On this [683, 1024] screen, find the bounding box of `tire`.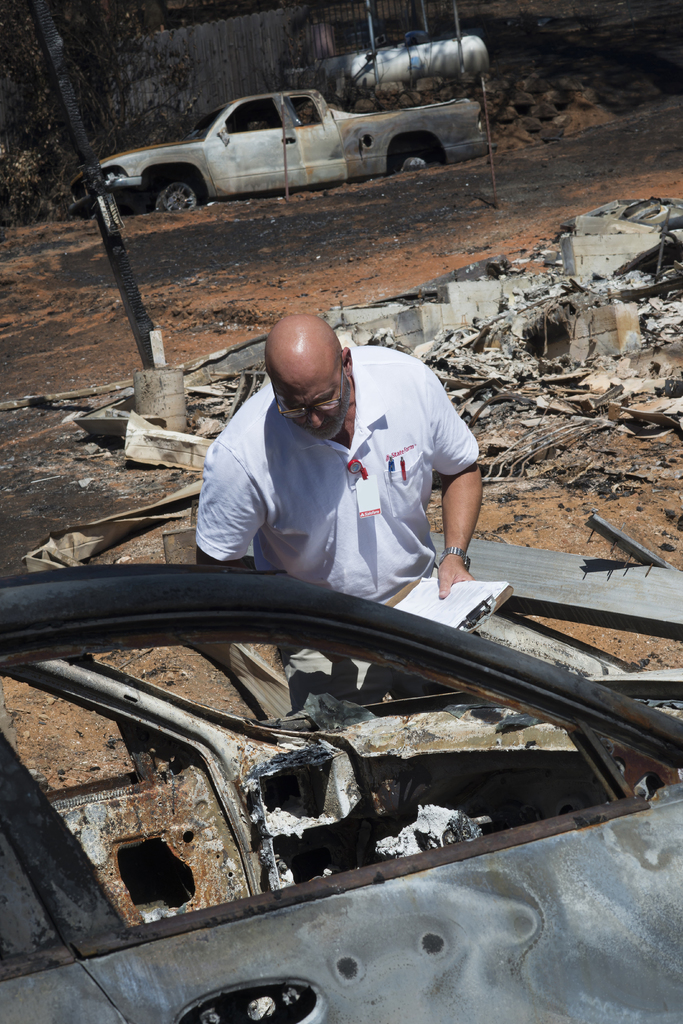
Bounding box: [147, 170, 198, 217].
